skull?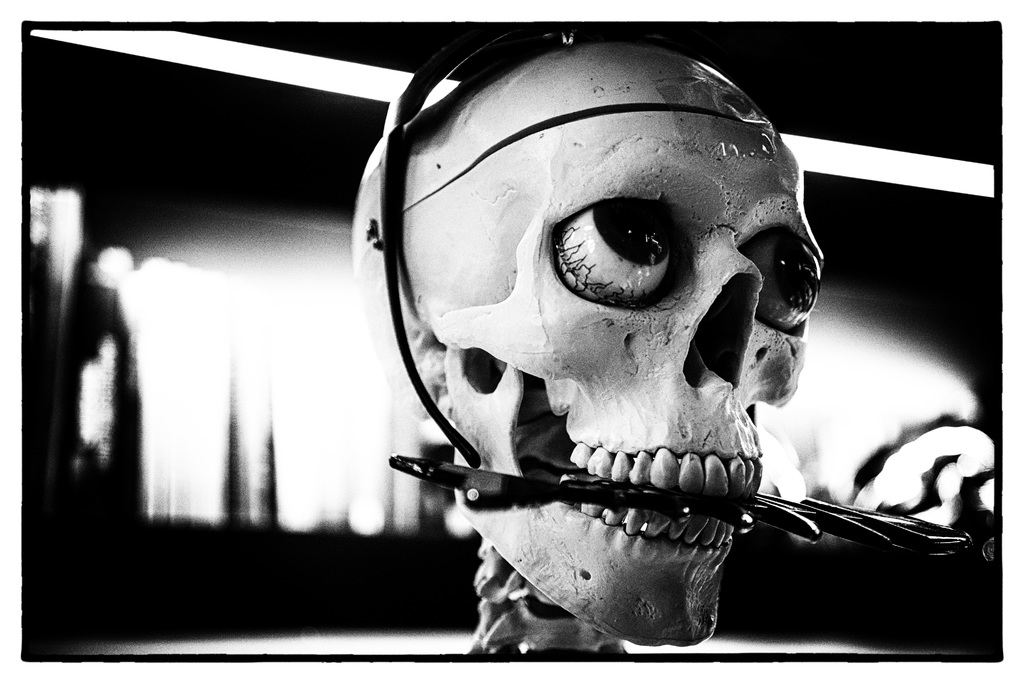
(left=350, top=37, right=824, bottom=647)
